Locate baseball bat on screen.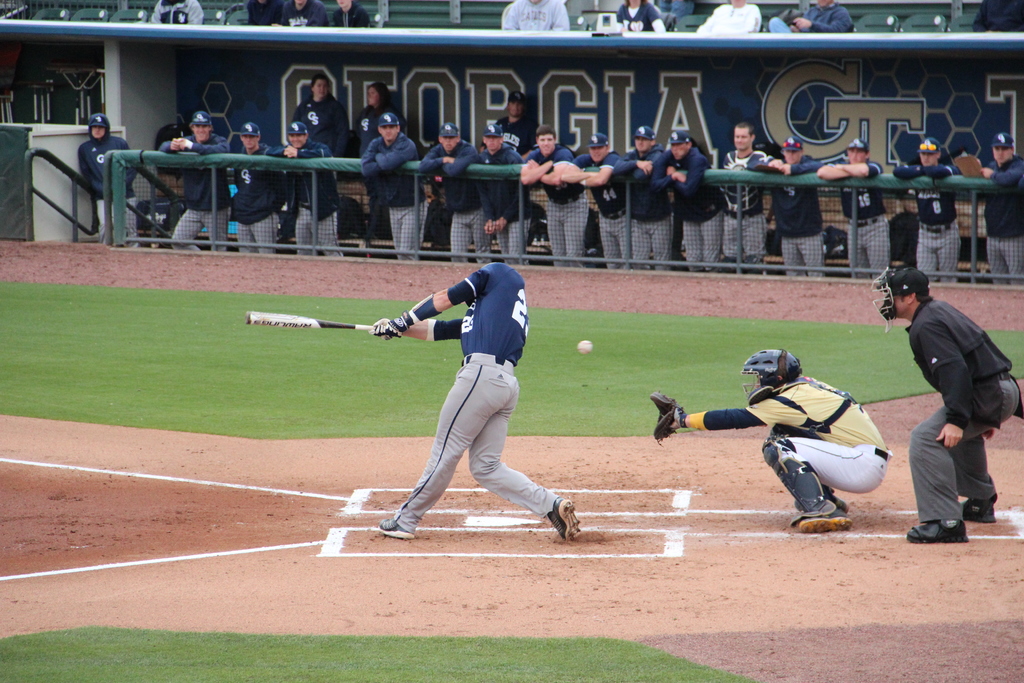
On screen at [x1=245, y1=309, x2=376, y2=333].
